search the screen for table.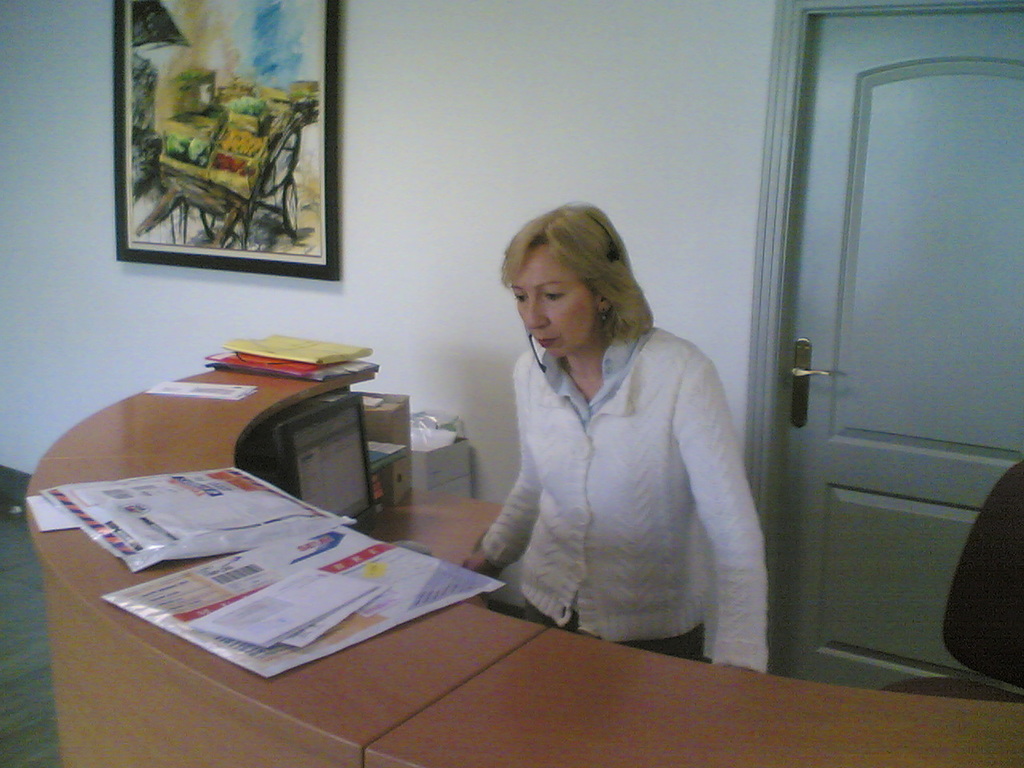
Found at 18:363:1023:767.
